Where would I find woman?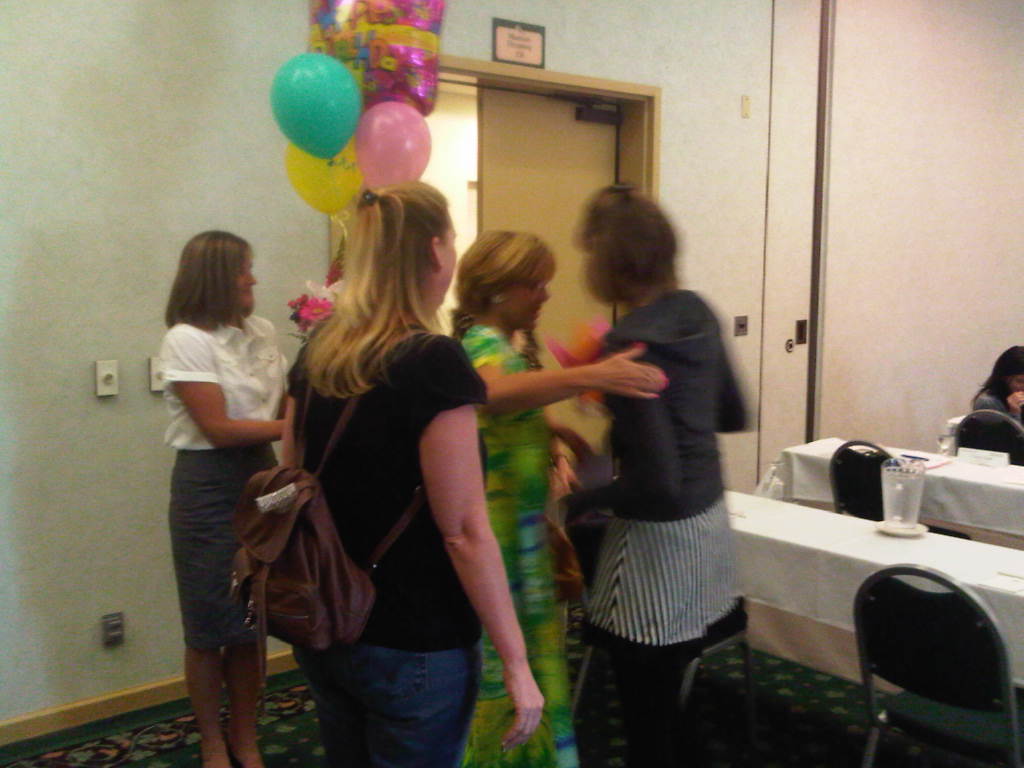
At <region>268, 183, 555, 767</region>.
